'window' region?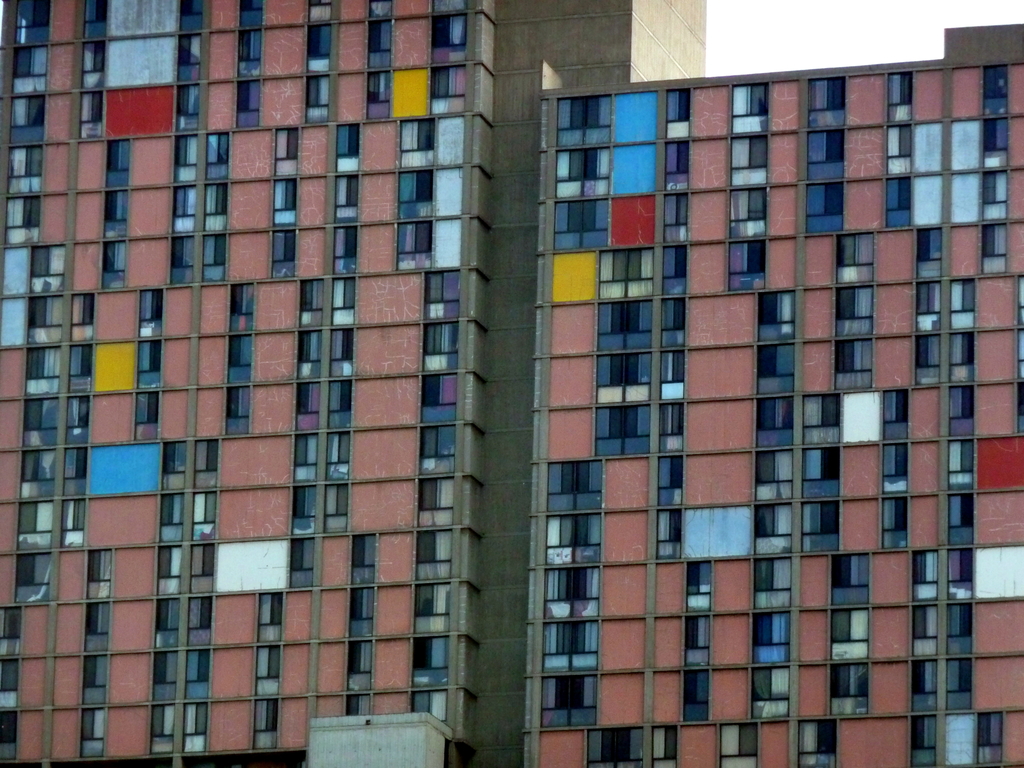
bbox(949, 390, 974, 433)
